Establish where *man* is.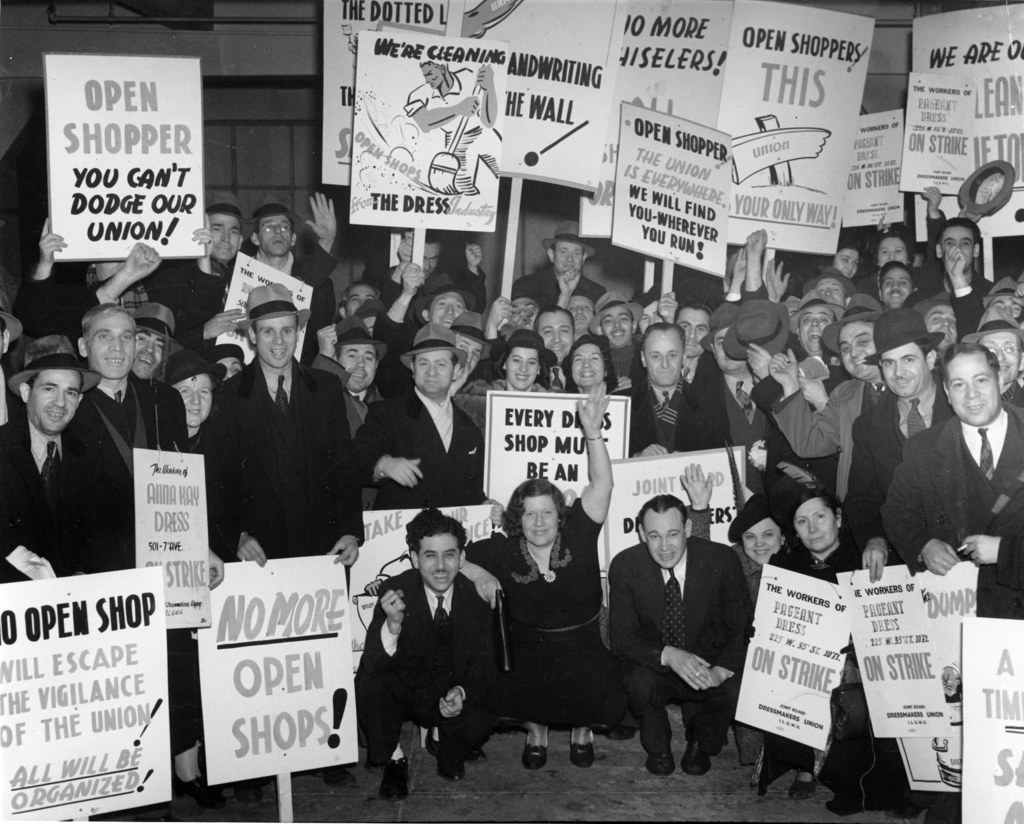
Established at <region>532, 301, 579, 368</region>.
